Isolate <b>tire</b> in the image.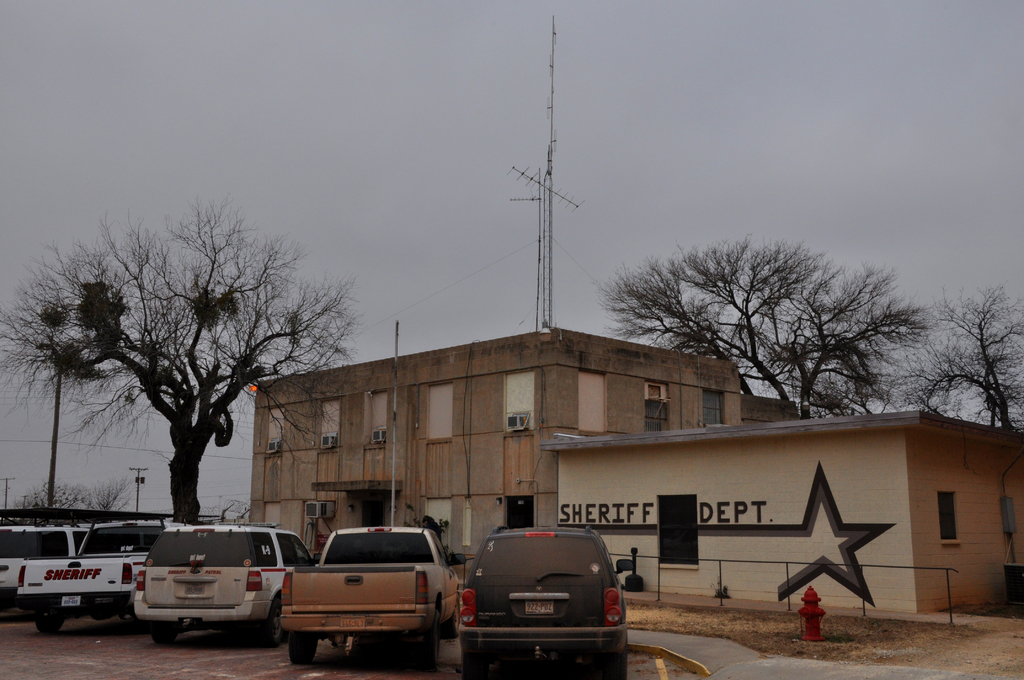
Isolated region: 147 619 179 646.
